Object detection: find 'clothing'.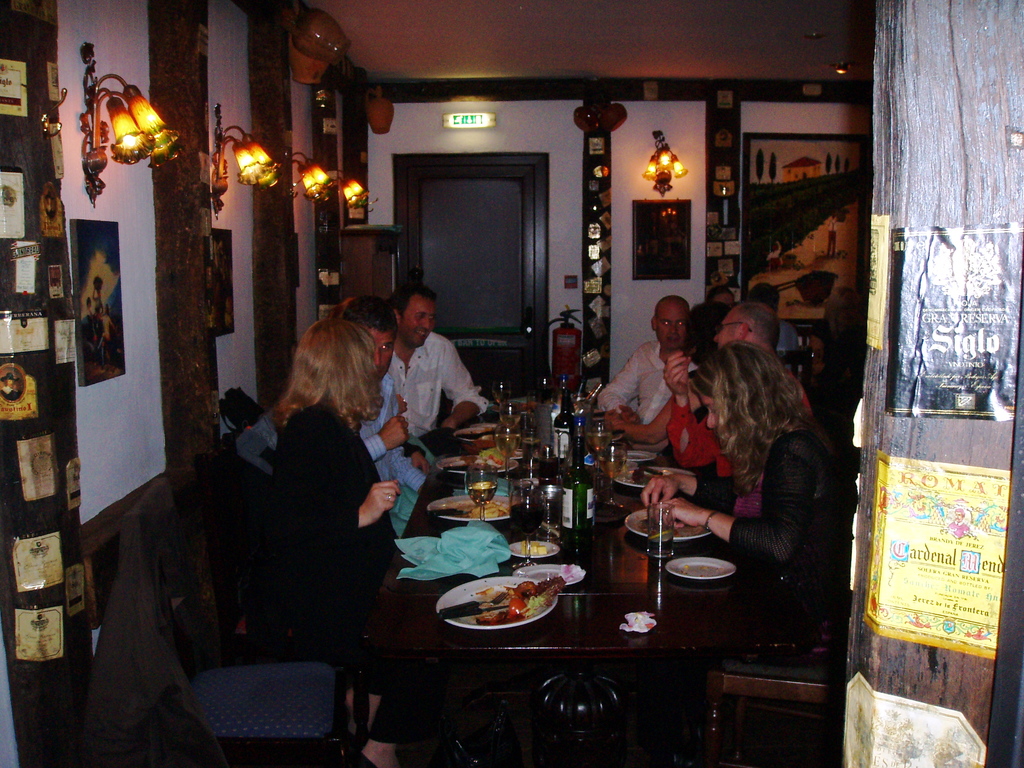
[689, 426, 831, 579].
